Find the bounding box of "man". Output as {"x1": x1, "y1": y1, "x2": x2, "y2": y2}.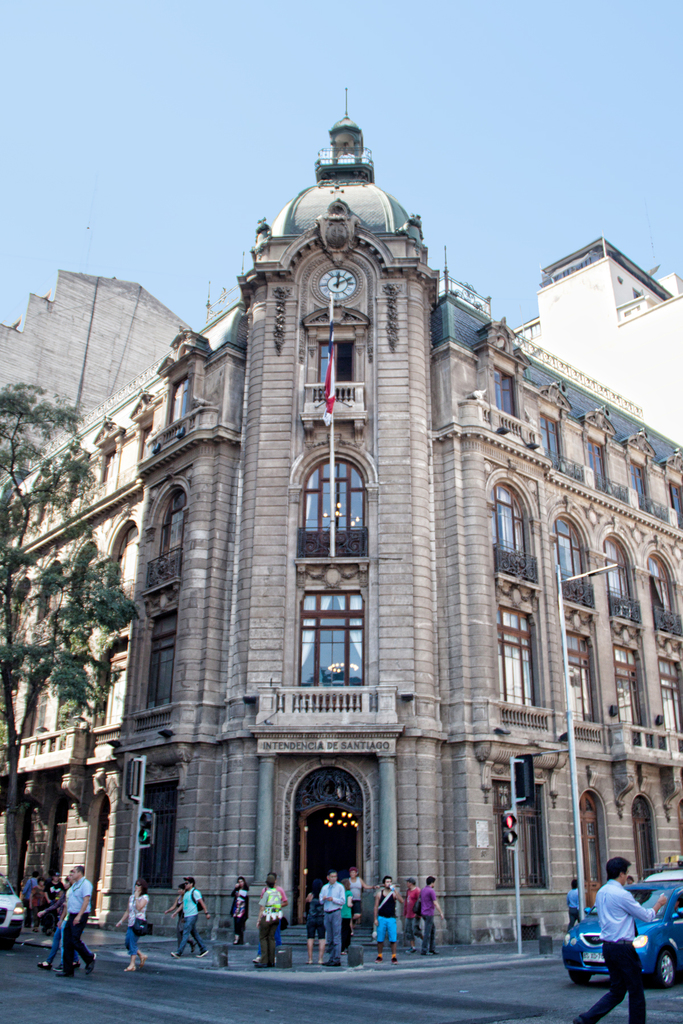
{"x1": 415, "y1": 872, "x2": 445, "y2": 957}.
